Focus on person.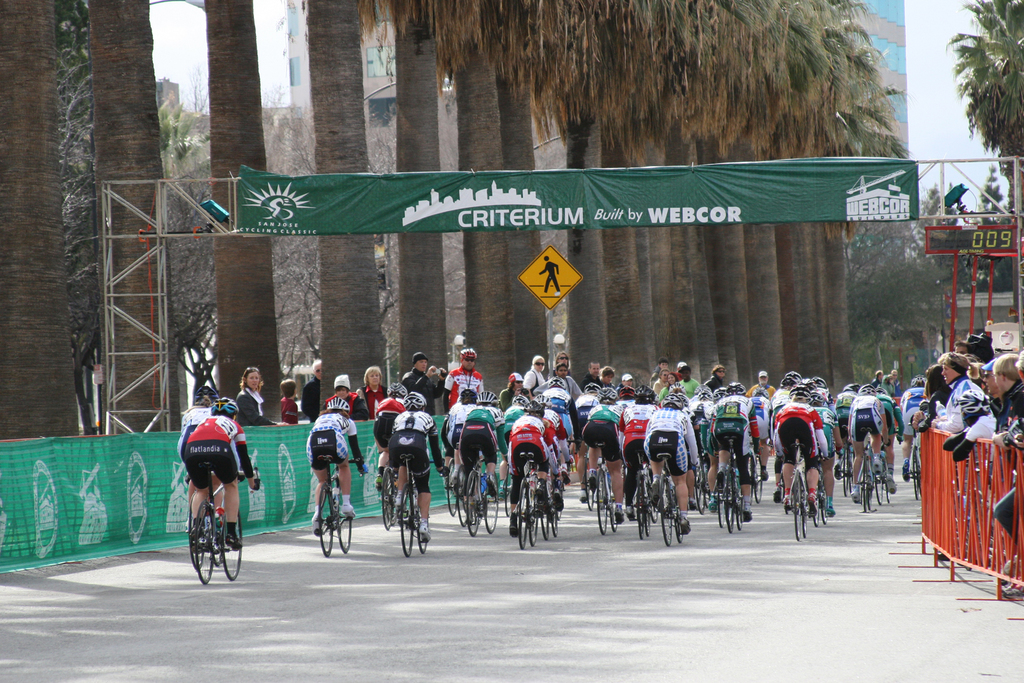
Focused at <region>850, 385, 884, 479</region>.
